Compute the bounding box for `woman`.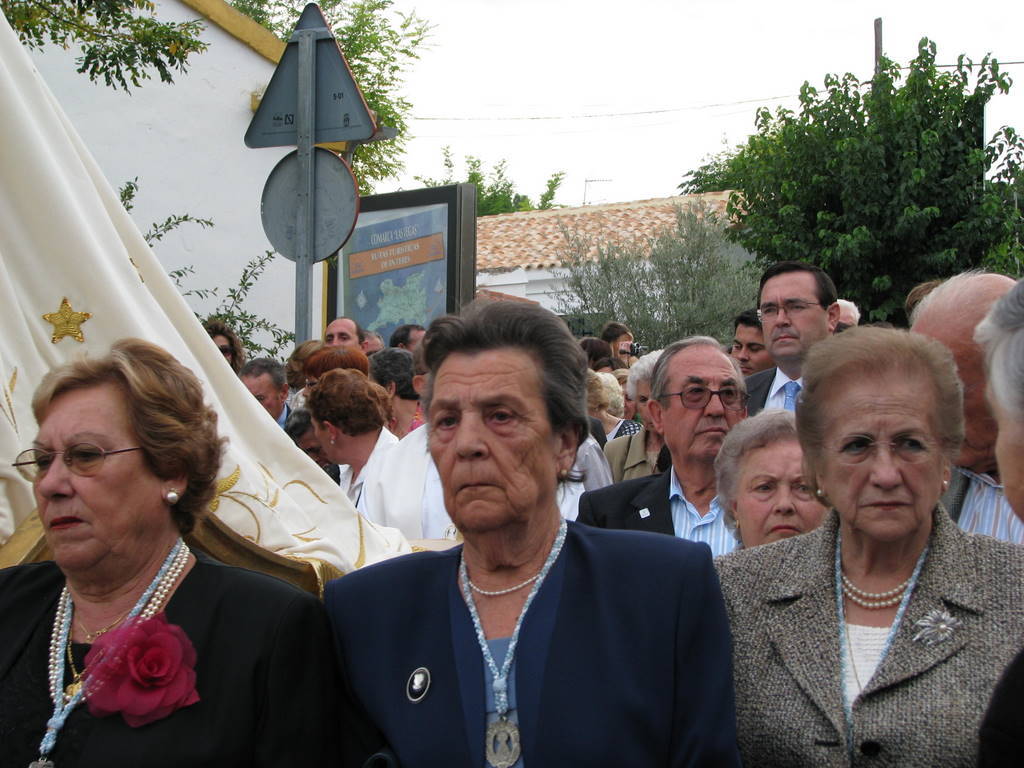
x1=316, y1=298, x2=742, y2=767.
